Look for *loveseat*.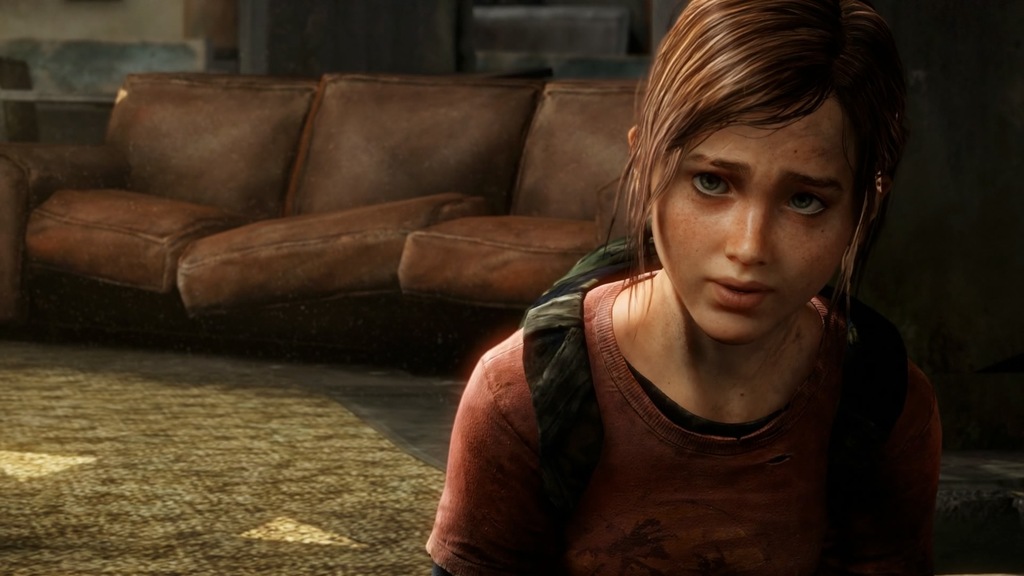
Found: [left=3, top=63, right=650, bottom=362].
